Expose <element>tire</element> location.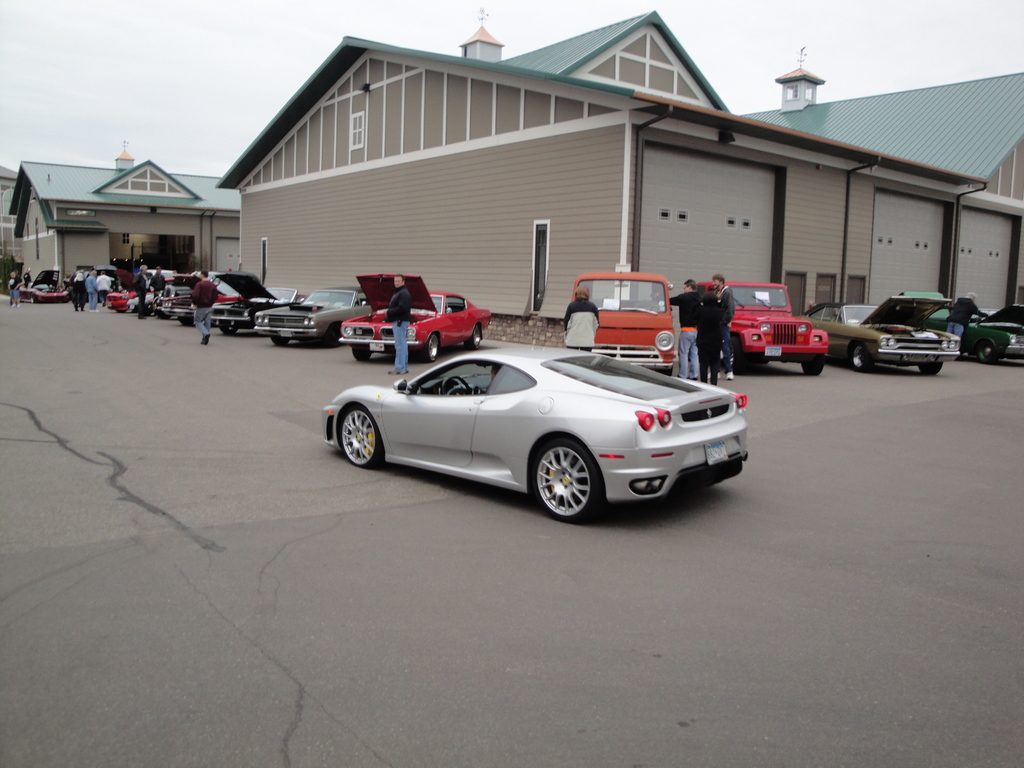
Exposed at select_region(801, 353, 825, 376).
